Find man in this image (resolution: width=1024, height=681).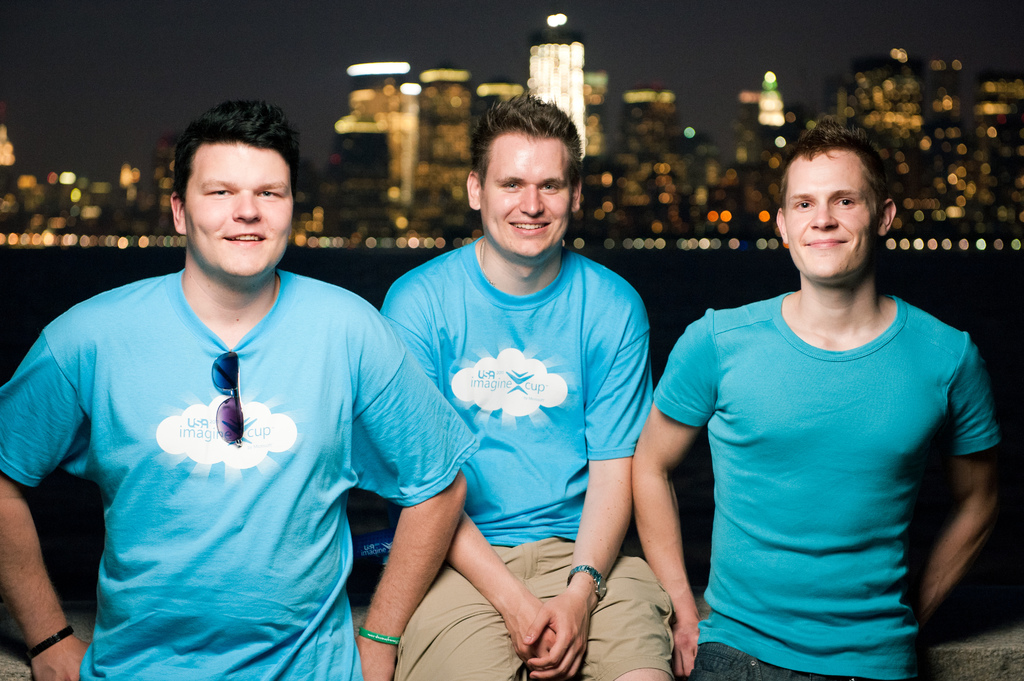
(left=375, top=90, right=681, bottom=680).
